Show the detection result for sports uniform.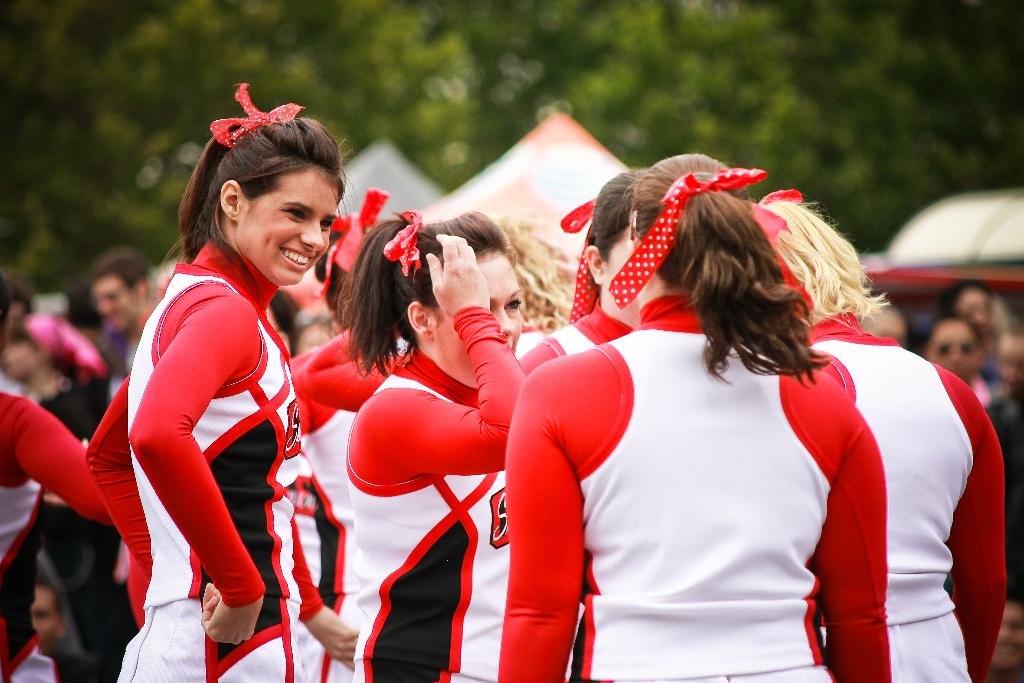
<region>349, 345, 534, 682</region>.
